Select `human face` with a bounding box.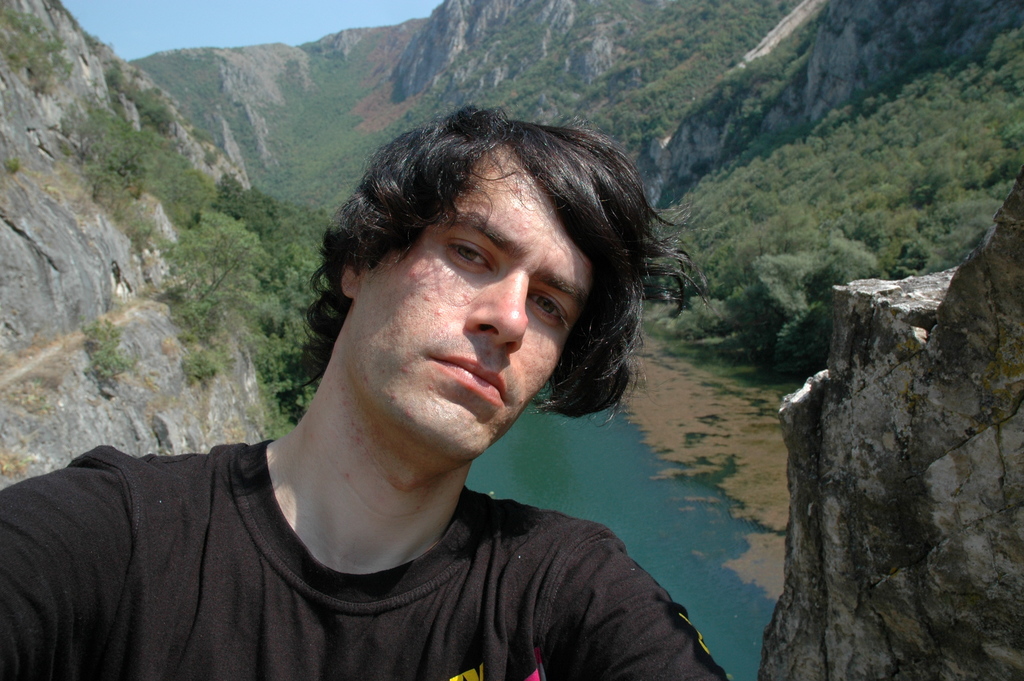
(362,177,589,466).
